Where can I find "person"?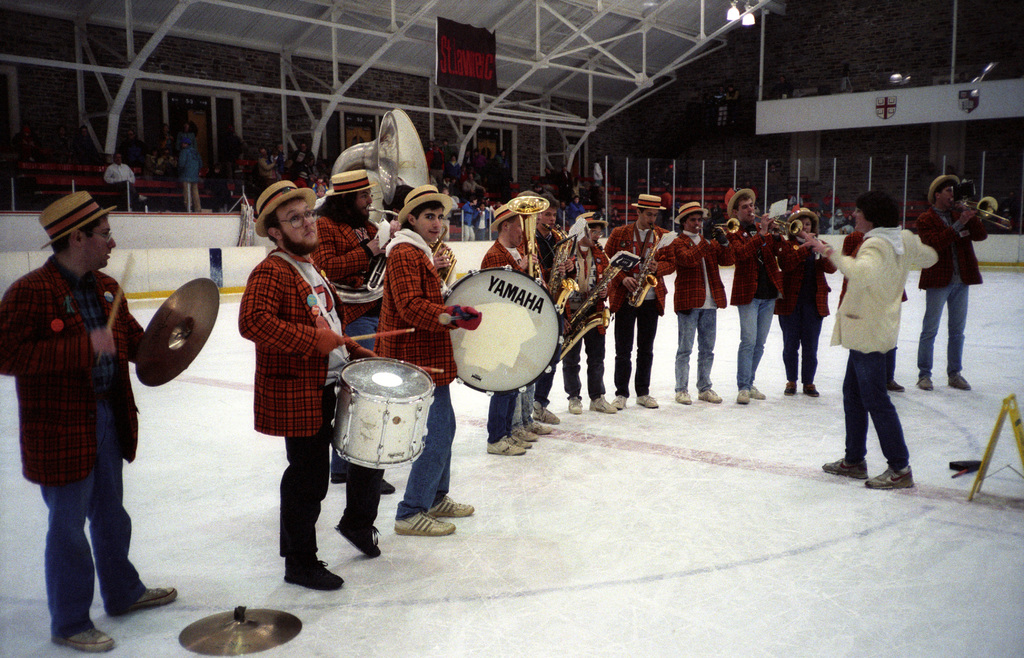
You can find it at BBox(793, 190, 936, 490).
